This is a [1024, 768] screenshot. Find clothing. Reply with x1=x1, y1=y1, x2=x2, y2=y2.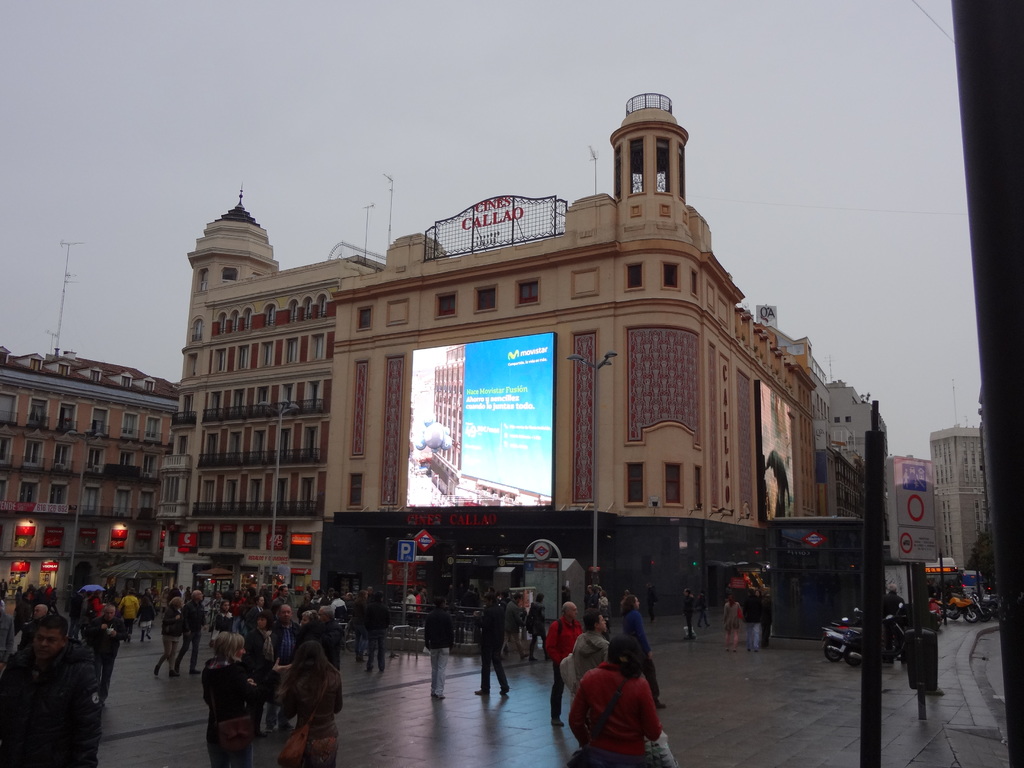
x1=139, y1=595, x2=152, y2=631.
